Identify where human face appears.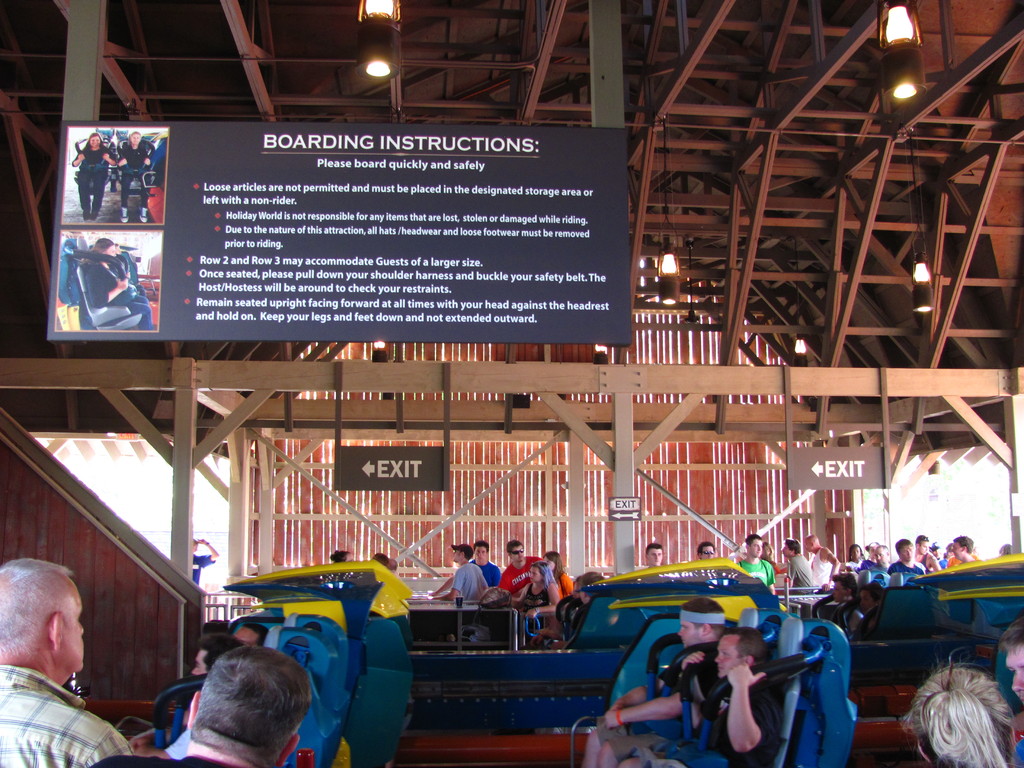
Appears at bbox=[950, 545, 966, 556].
